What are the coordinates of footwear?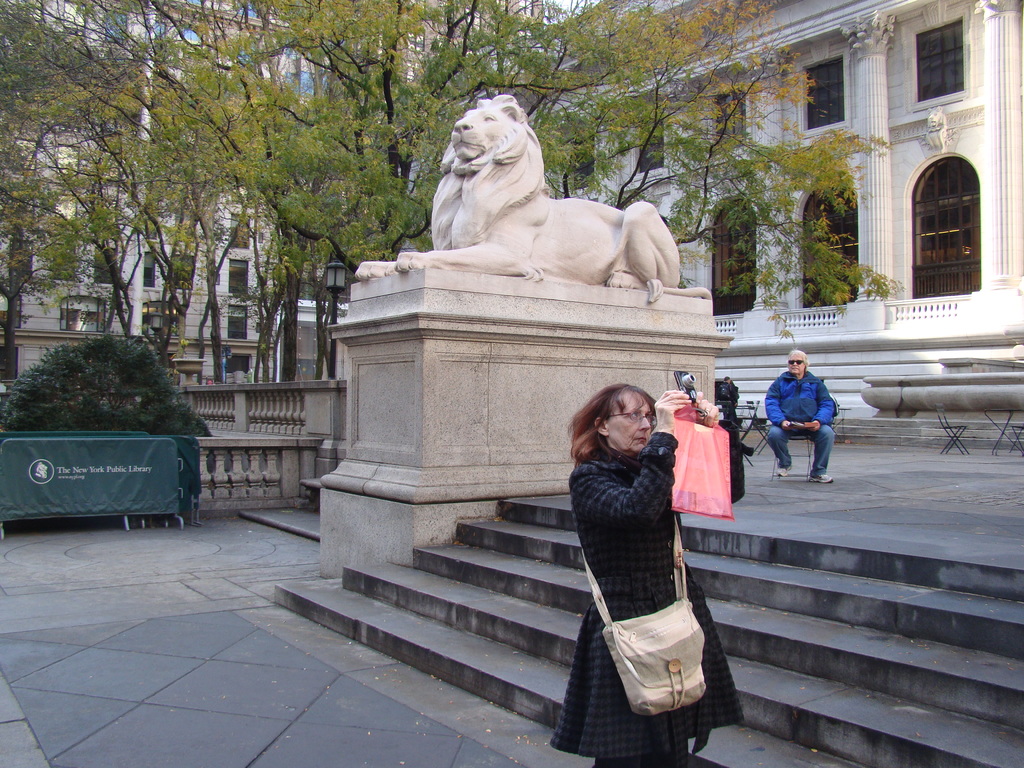
Rect(810, 474, 836, 484).
